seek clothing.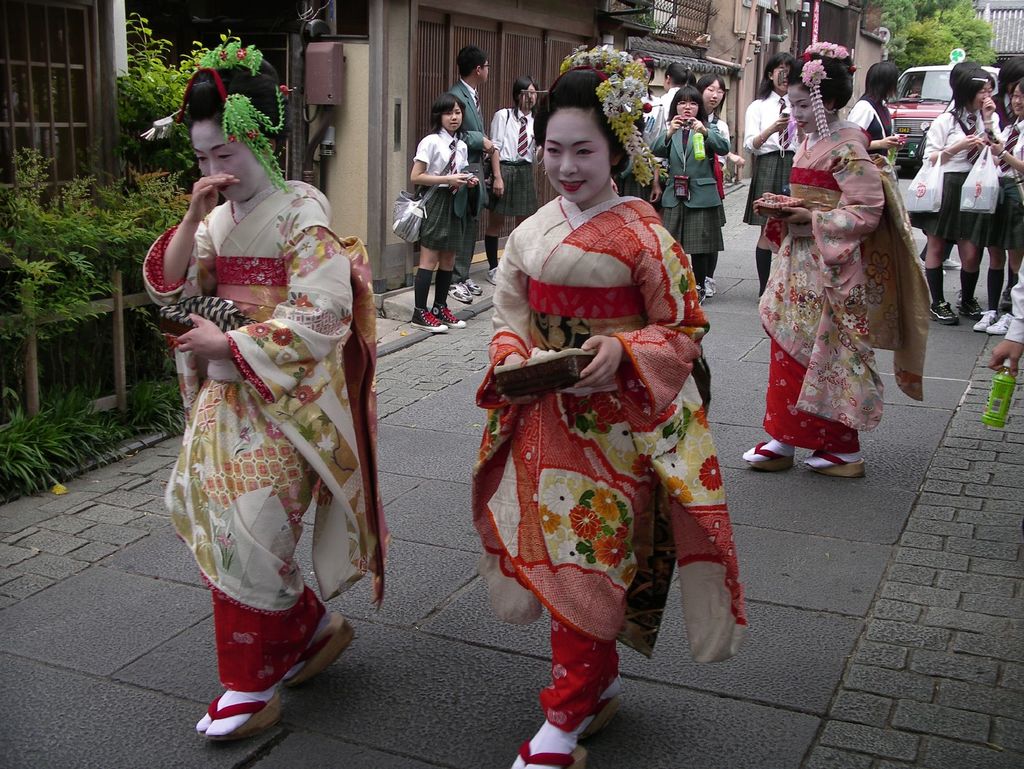
left=648, top=120, right=727, bottom=257.
